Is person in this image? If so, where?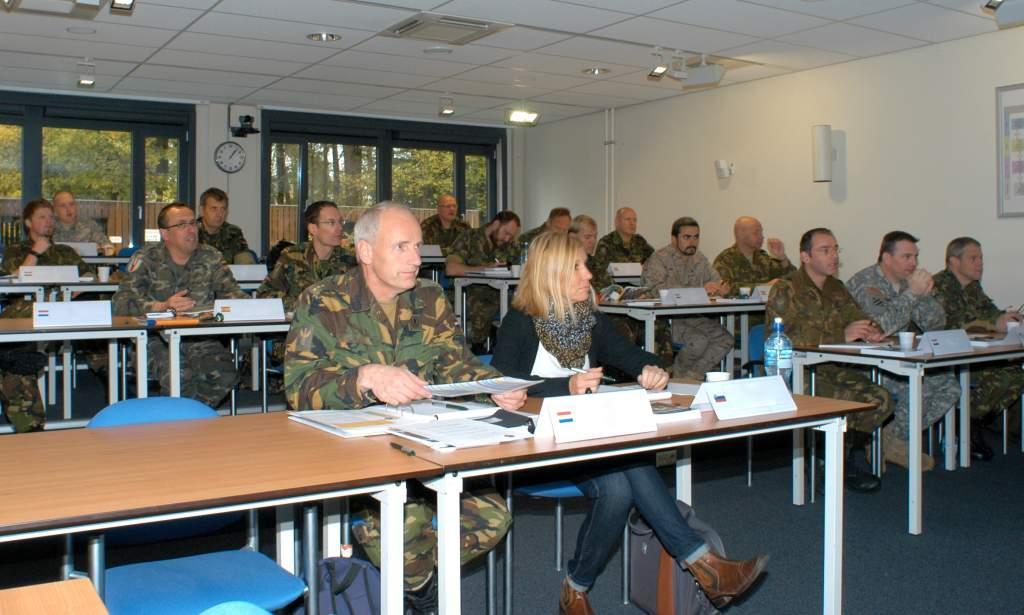
Yes, at select_region(442, 207, 543, 350).
